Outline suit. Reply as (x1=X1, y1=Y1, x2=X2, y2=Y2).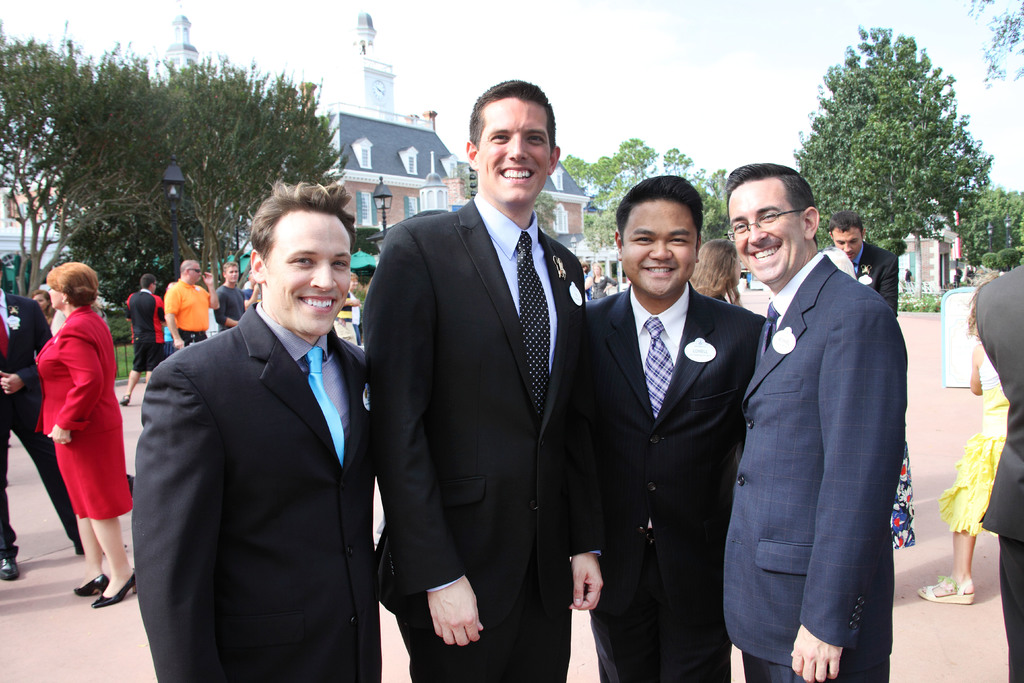
(x1=582, y1=281, x2=766, y2=682).
